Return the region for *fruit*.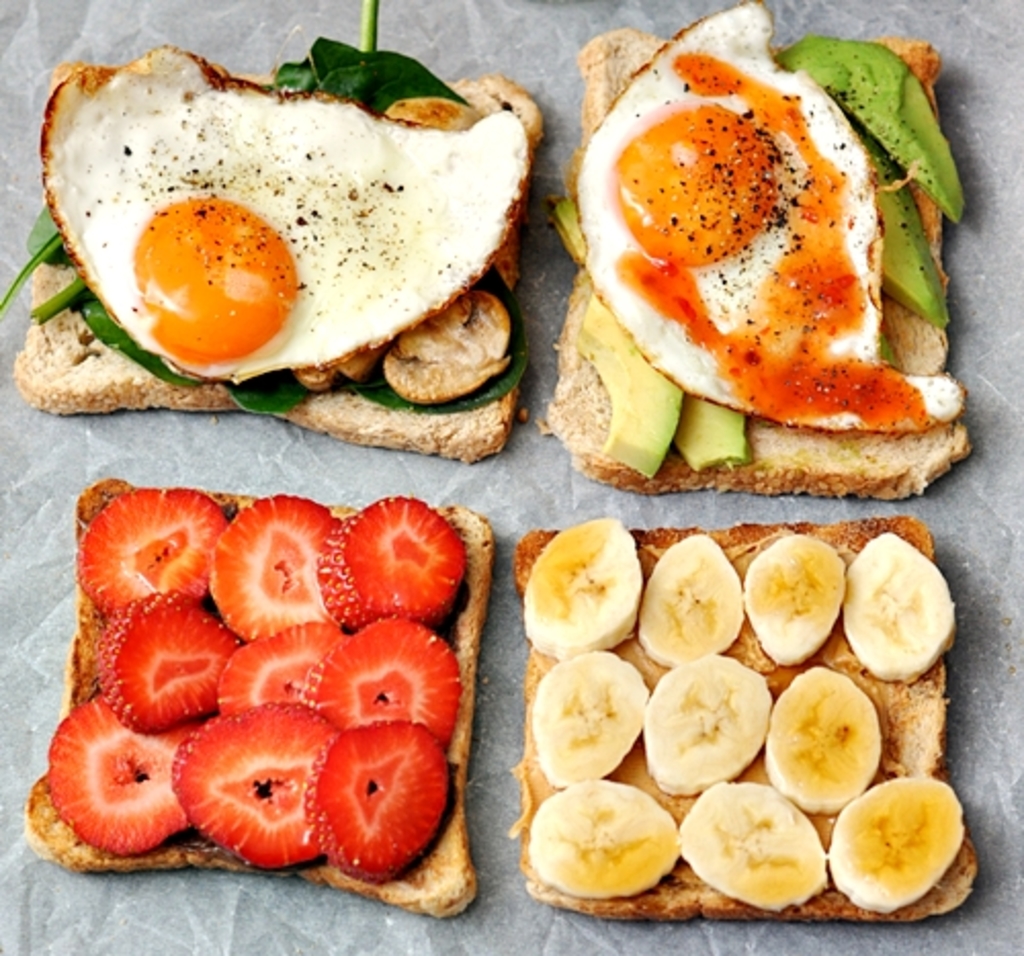
<box>553,199,686,481</box>.
